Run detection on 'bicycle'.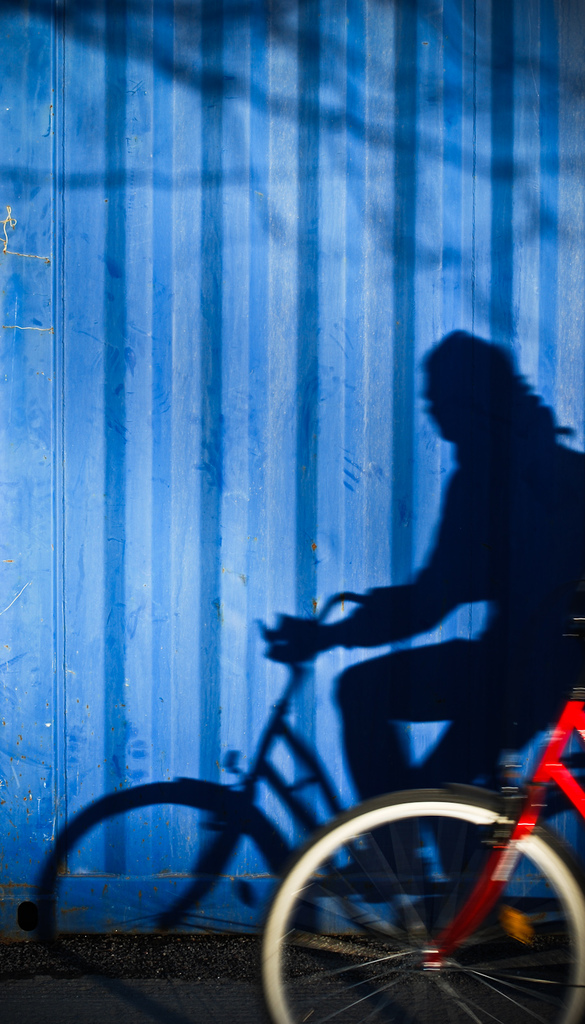
Result: 267, 631, 584, 1023.
